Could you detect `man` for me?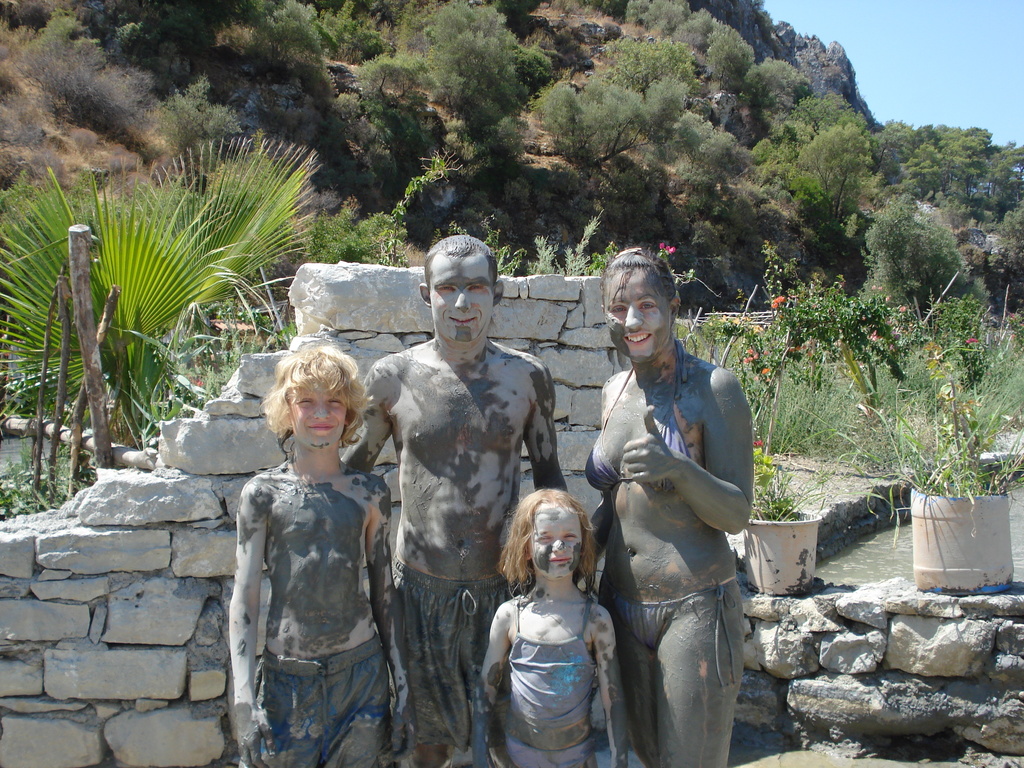
Detection result: locate(353, 234, 562, 767).
